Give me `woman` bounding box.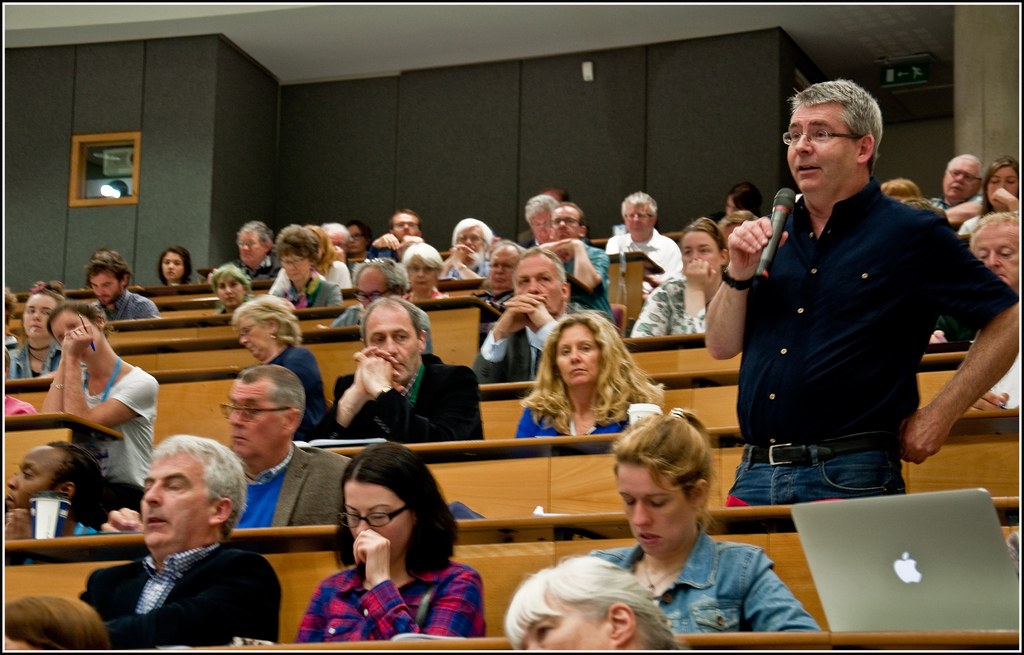
<box>945,160,1022,218</box>.
